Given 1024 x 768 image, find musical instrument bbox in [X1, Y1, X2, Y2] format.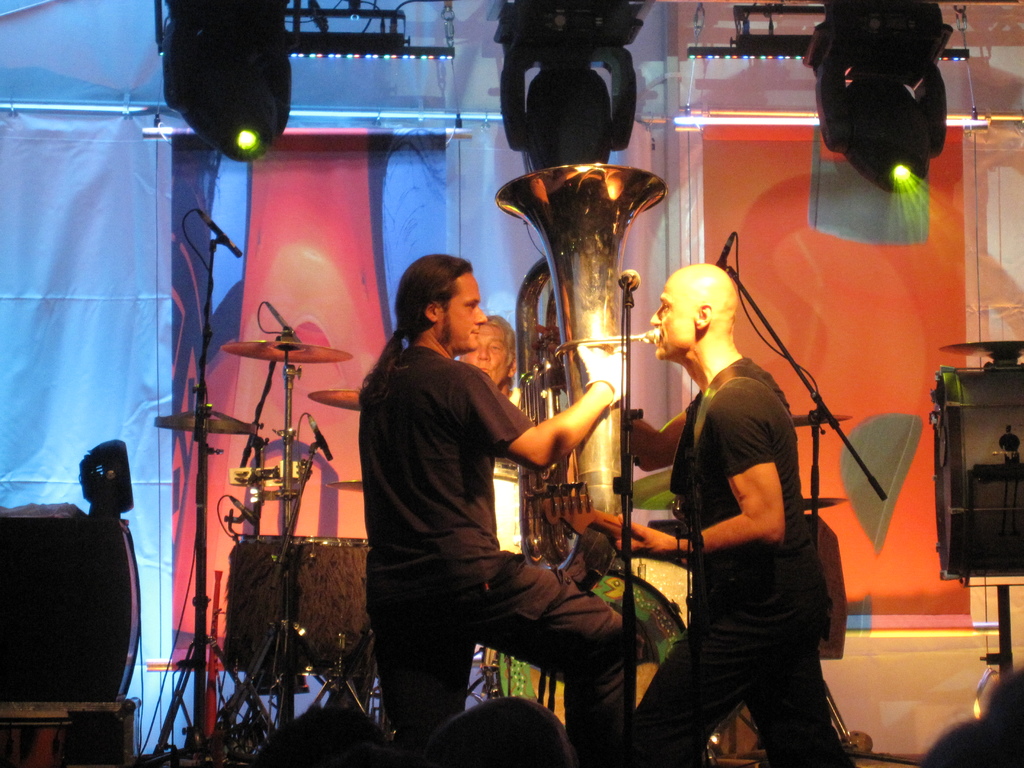
[224, 454, 319, 492].
